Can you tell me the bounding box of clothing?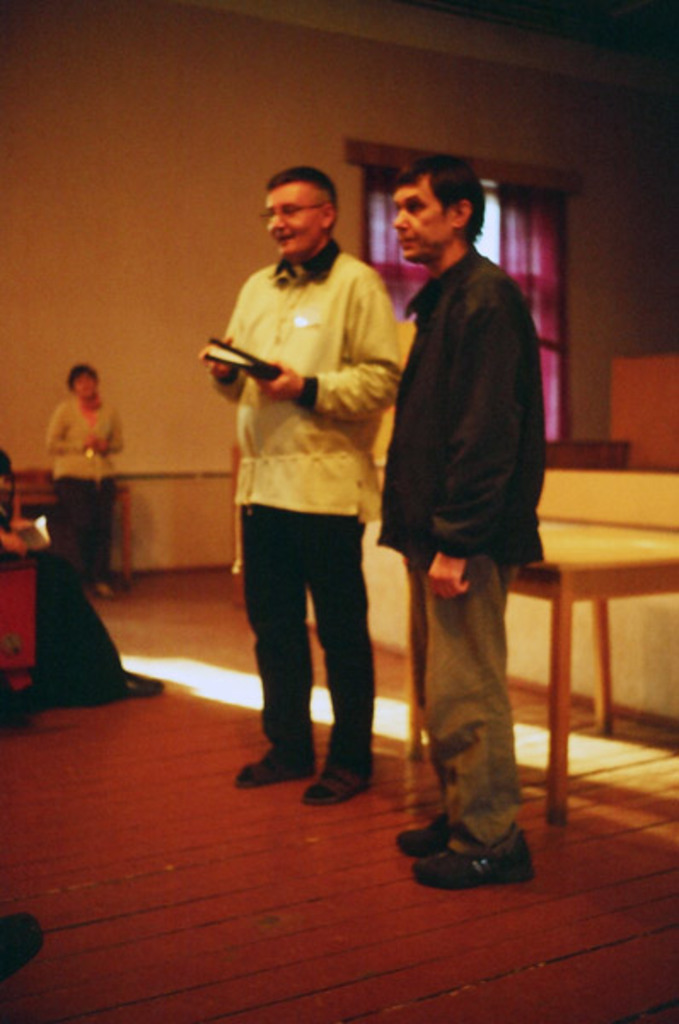
<box>403,546,517,829</box>.
